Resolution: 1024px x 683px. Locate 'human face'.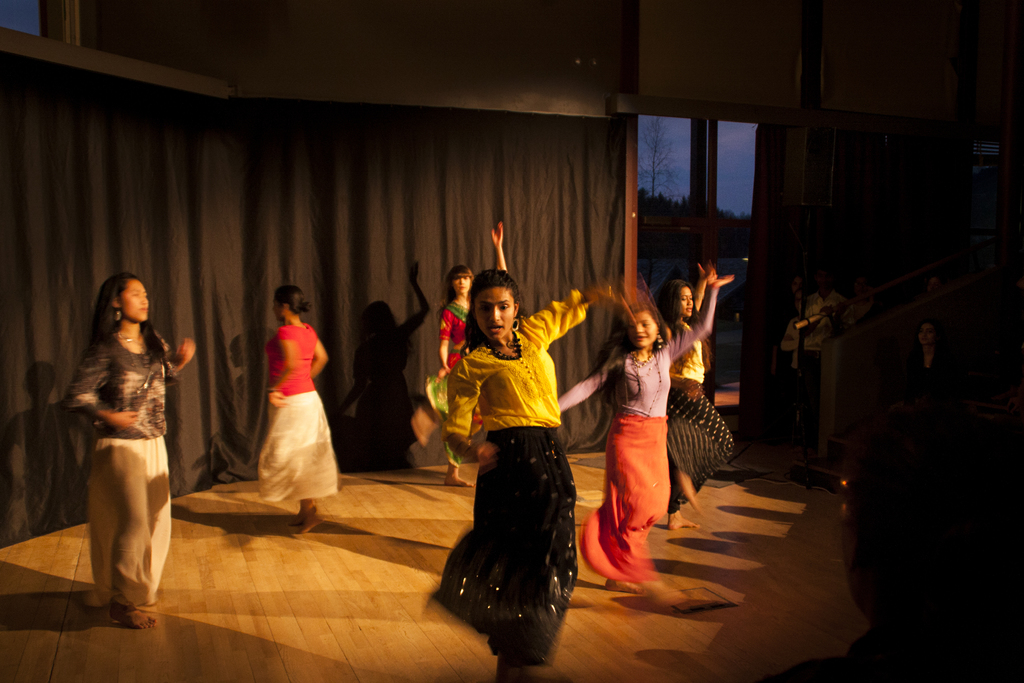
(678,290,698,317).
